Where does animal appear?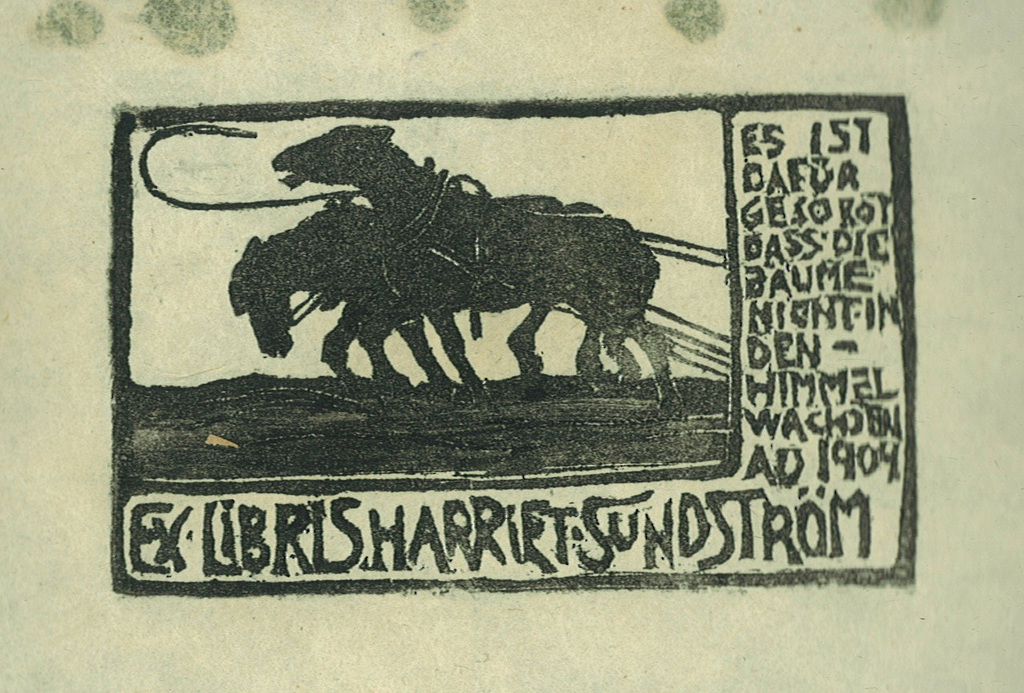
Appears at detection(230, 199, 606, 377).
